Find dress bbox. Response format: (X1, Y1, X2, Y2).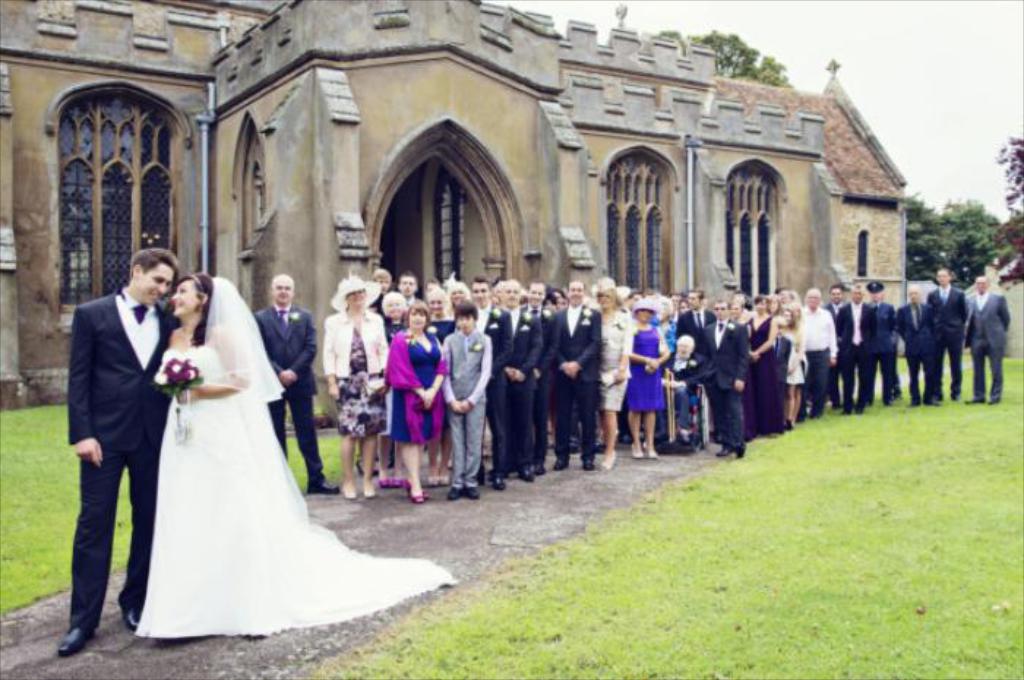
(601, 314, 626, 409).
